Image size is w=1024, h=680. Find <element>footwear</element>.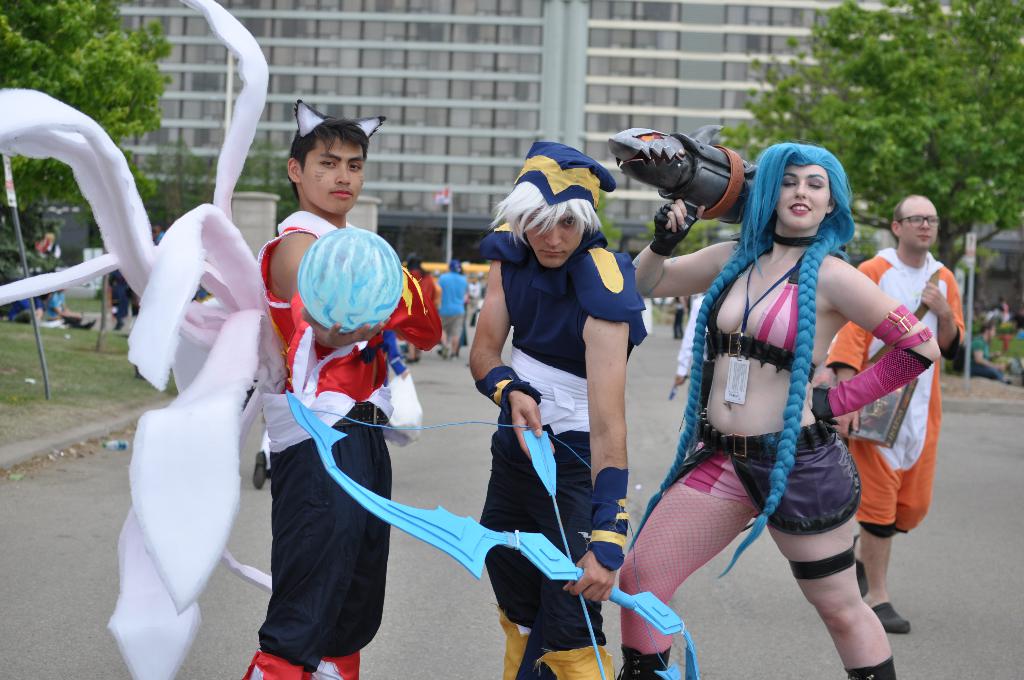
831,644,895,679.
